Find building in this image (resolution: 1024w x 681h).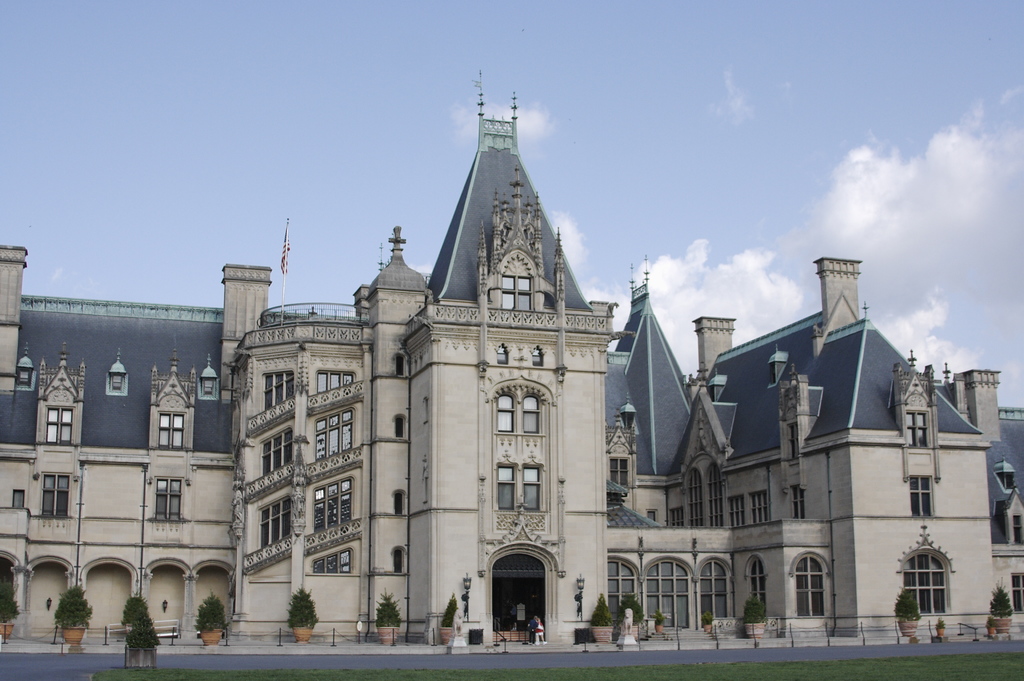
bbox=[3, 69, 1023, 649].
